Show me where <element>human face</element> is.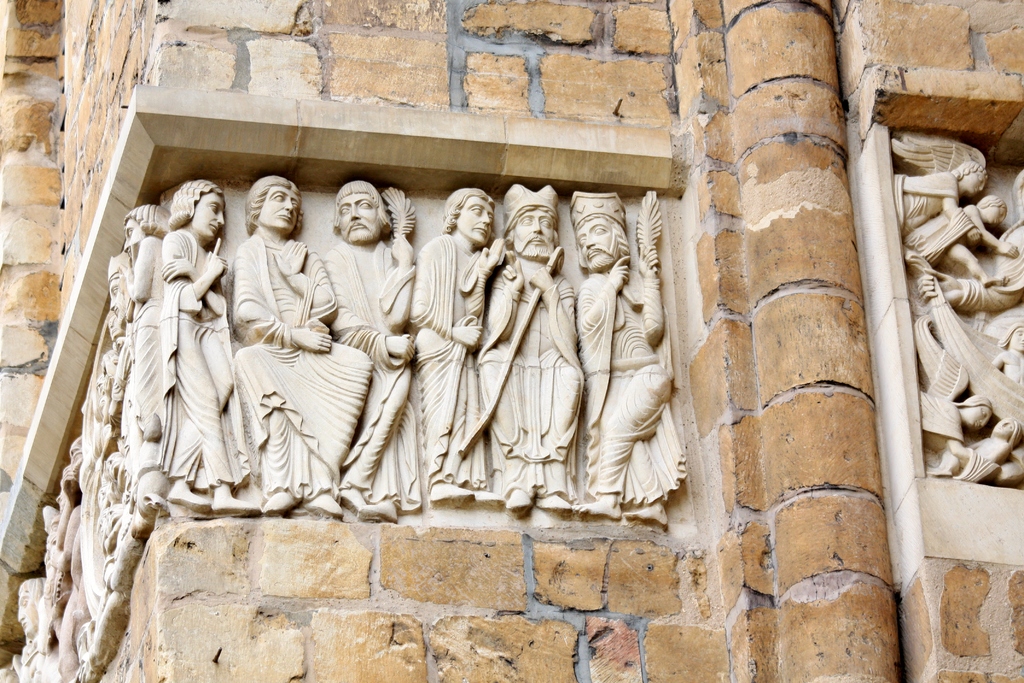
<element>human face</element> is at <bbox>337, 193, 379, 239</bbox>.
